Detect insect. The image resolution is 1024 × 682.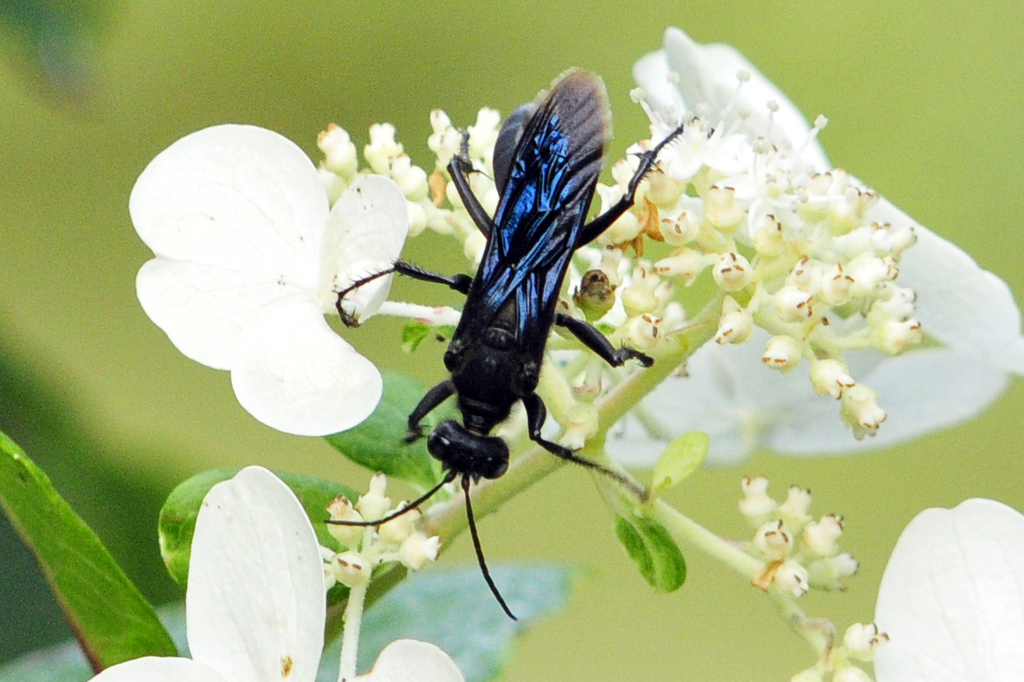
316/65/691/622.
